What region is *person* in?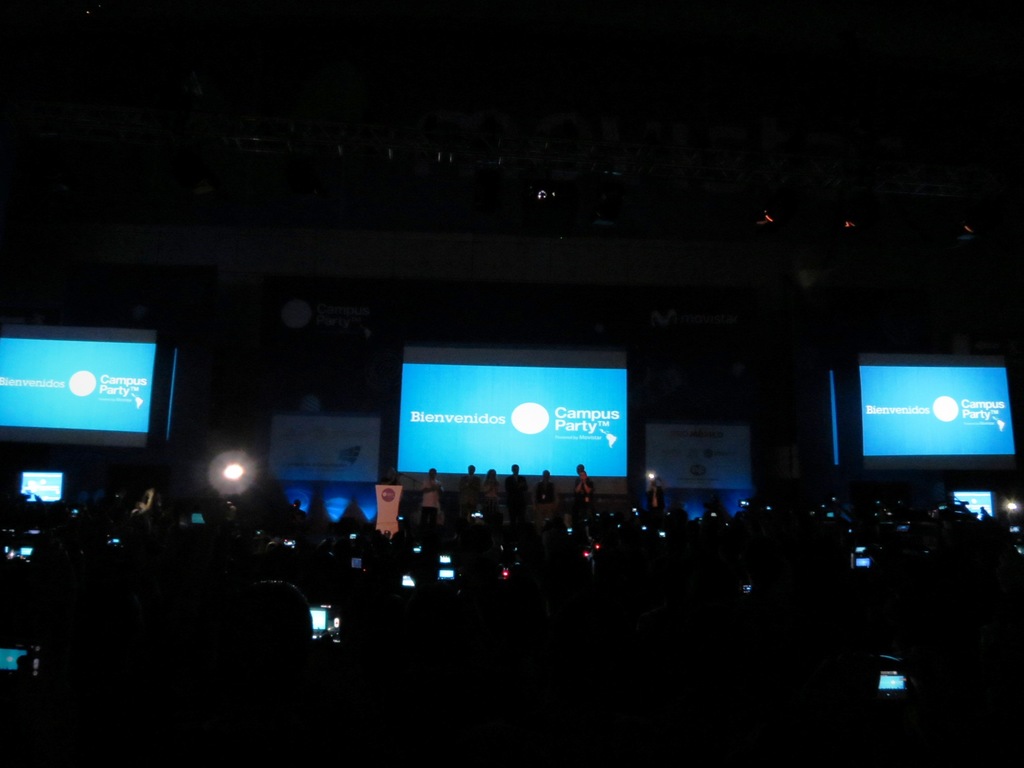
(457, 466, 479, 519).
